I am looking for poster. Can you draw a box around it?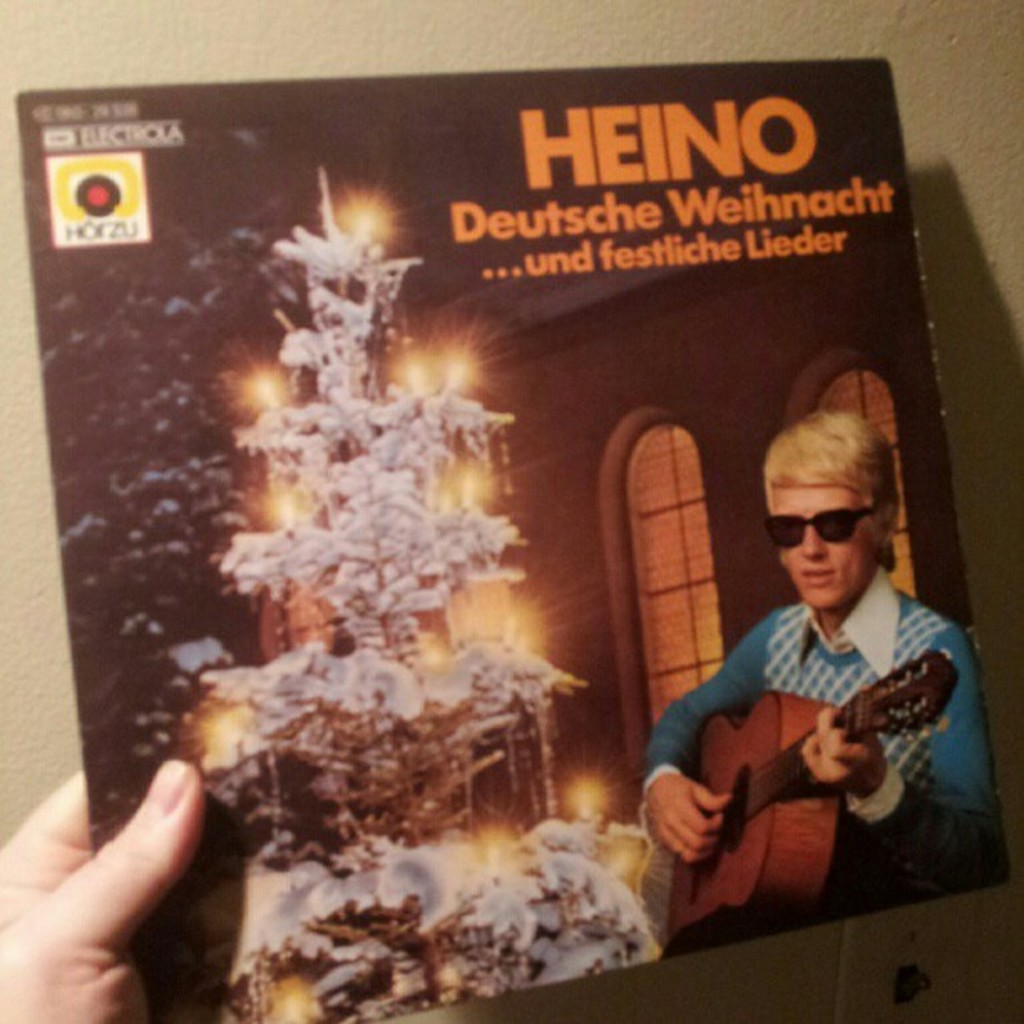
Sure, the bounding box is box=[17, 55, 1011, 1011].
